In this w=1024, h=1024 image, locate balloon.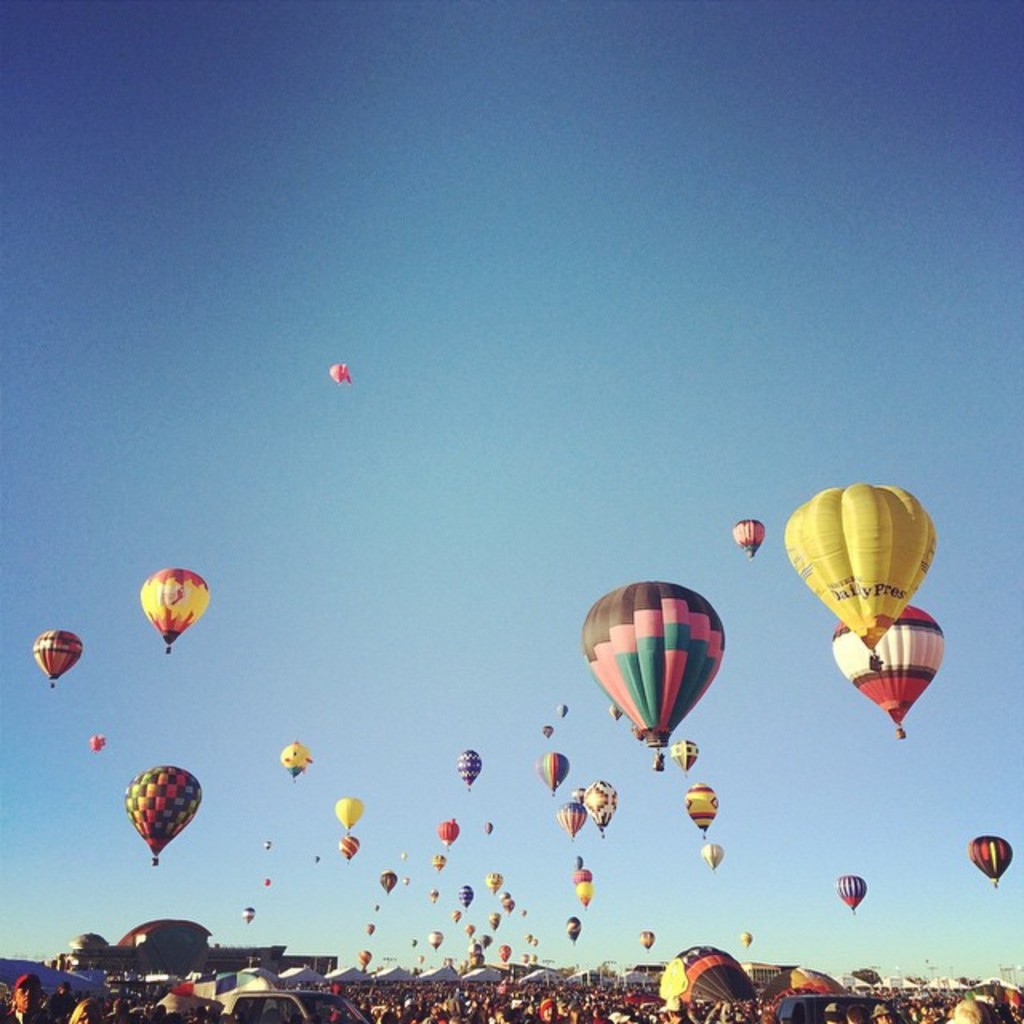
Bounding box: locate(446, 814, 459, 826).
